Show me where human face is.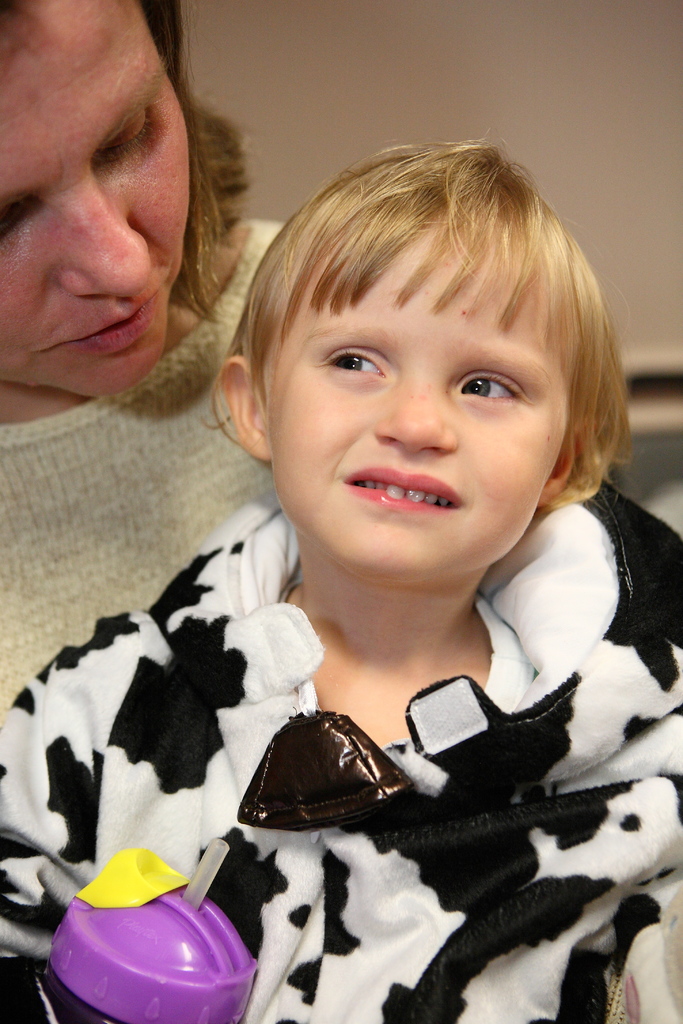
human face is at {"x1": 267, "y1": 218, "x2": 577, "y2": 580}.
